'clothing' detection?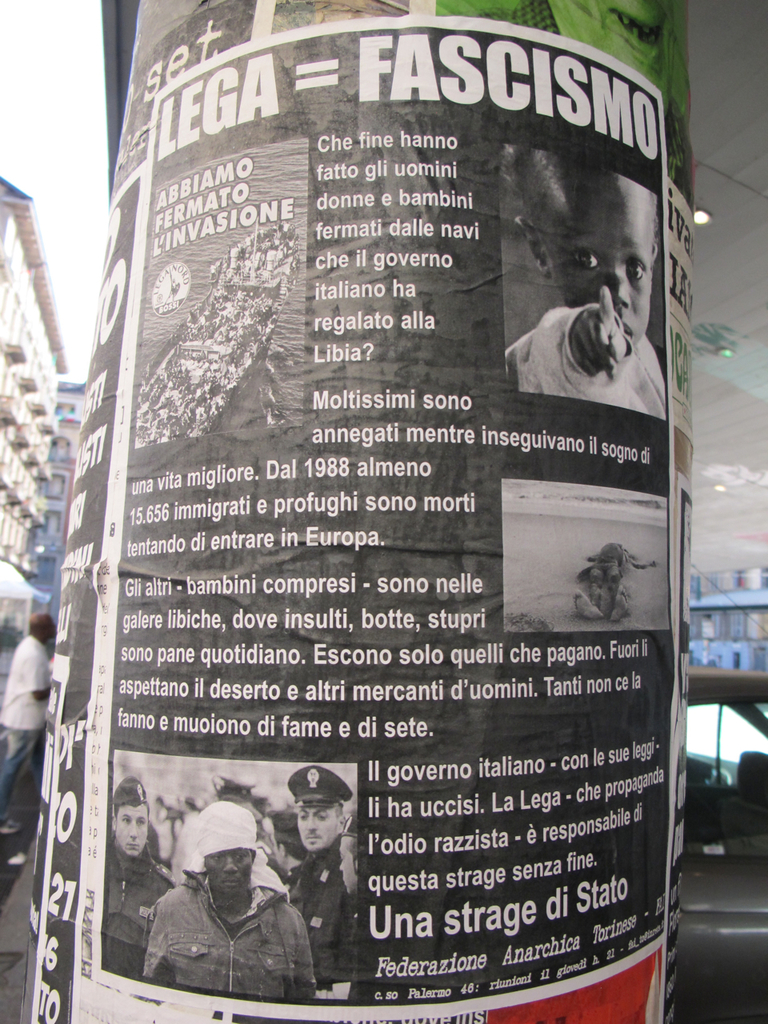
<region>138, 866, 320, 1005</region>
